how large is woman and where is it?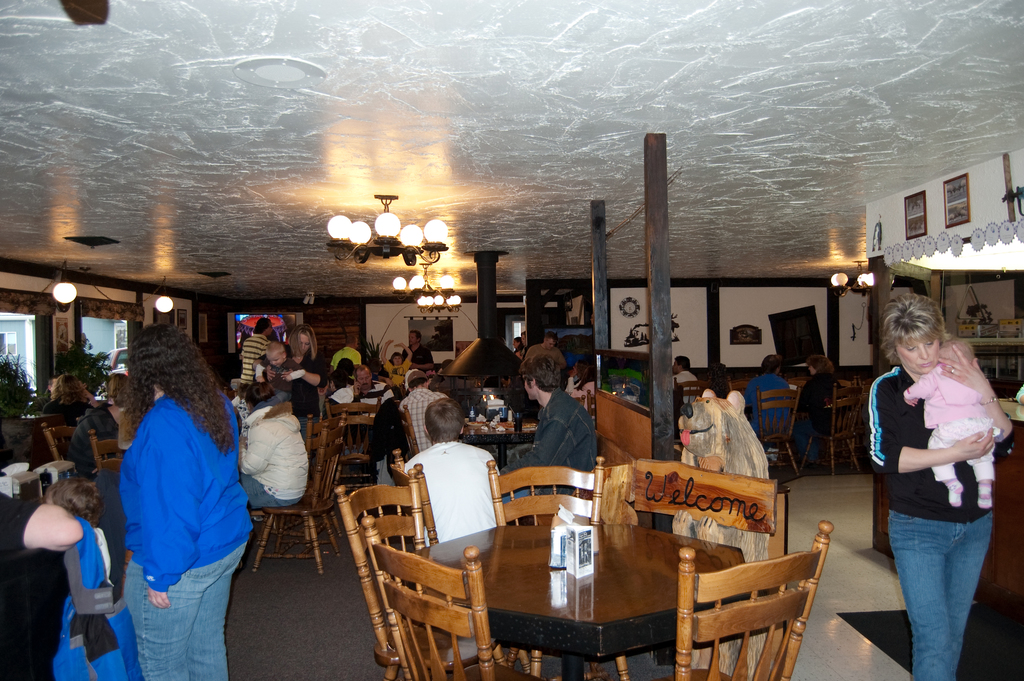
Bounding box: detection(115, 320, 255, 680).
